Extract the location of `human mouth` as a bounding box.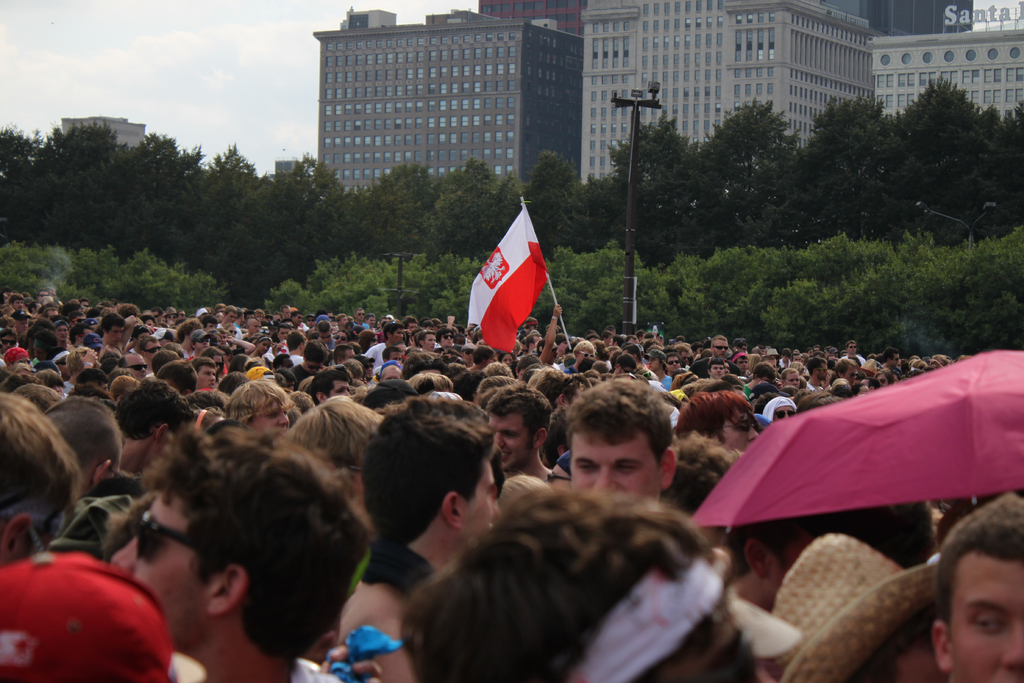
(399,338,404,343).
